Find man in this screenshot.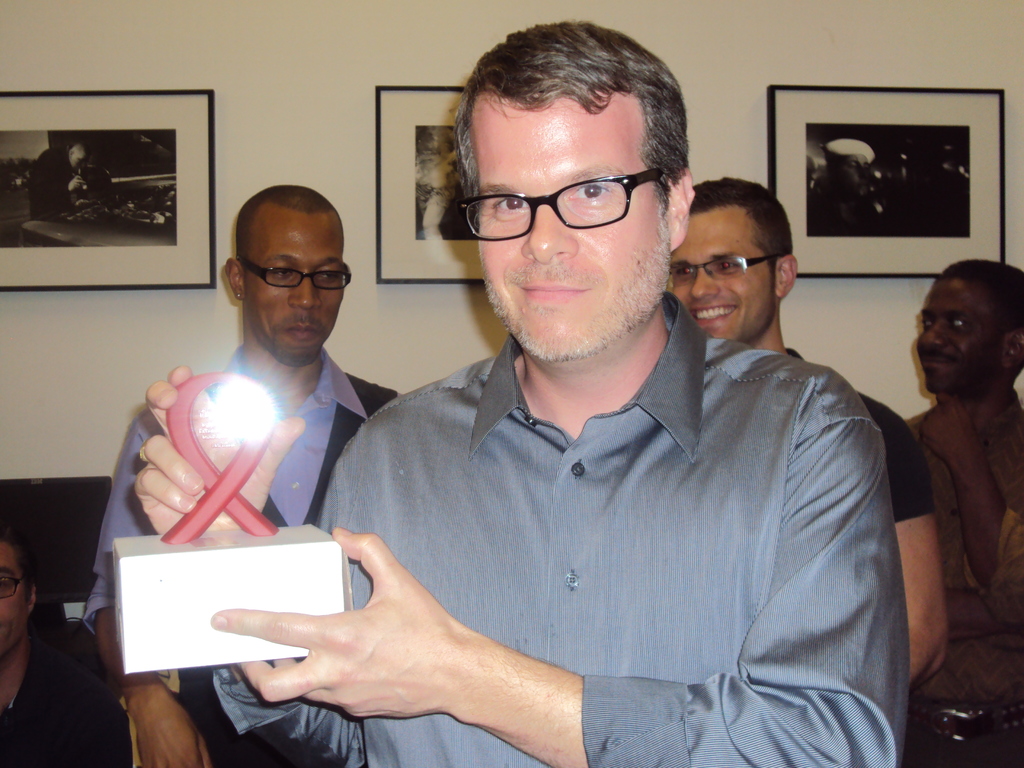
The bounding box for man is 913, 261, 1023, 767.
